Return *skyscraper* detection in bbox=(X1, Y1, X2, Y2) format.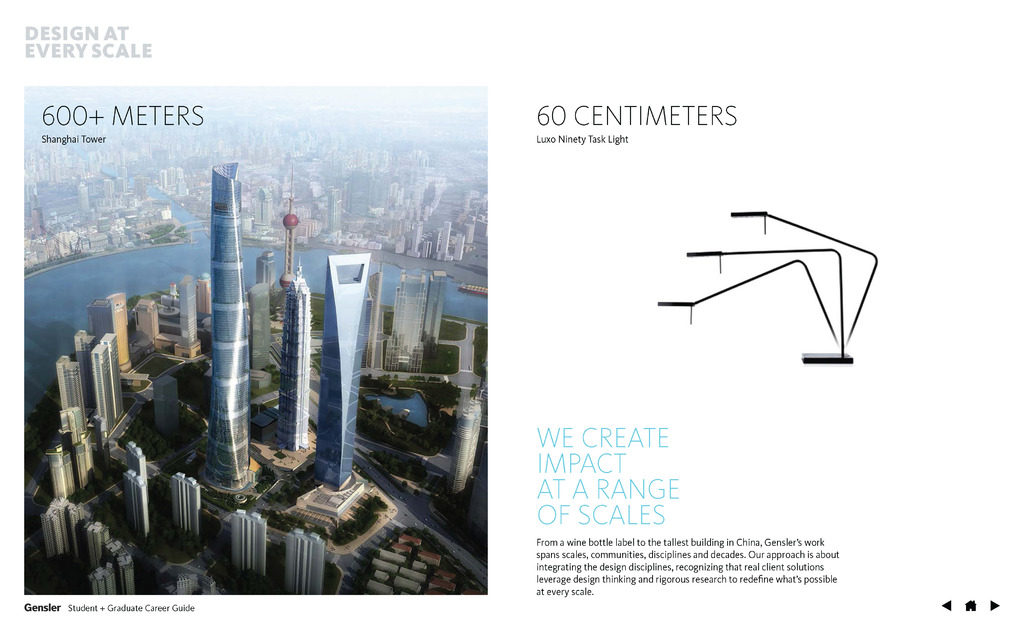
bbox=(45, 446, 72, 498).
